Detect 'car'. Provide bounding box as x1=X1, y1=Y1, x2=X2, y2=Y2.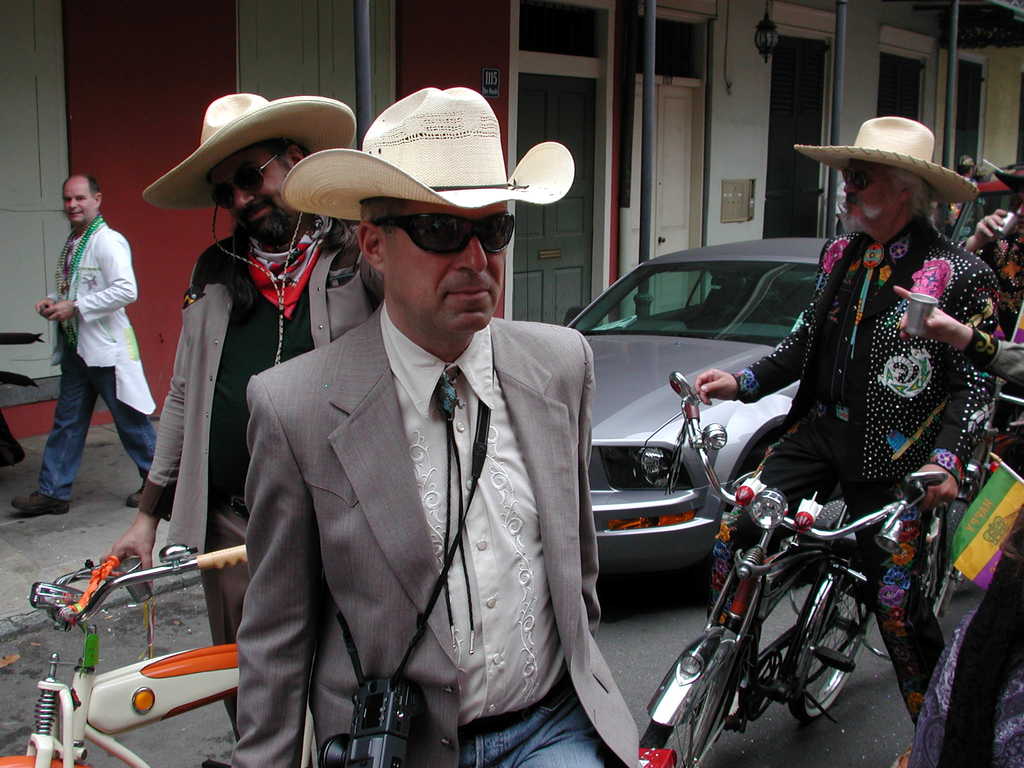
x1=560, y1=235, x2=838, y2=580.
